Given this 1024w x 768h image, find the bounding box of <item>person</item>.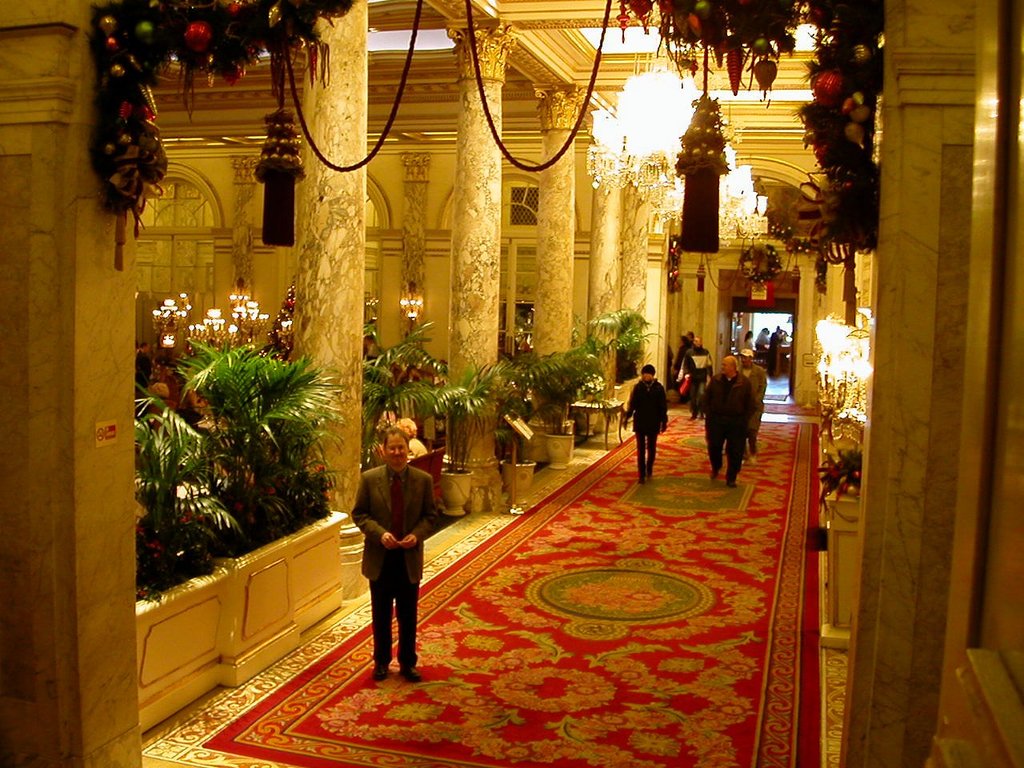
(left=701, top=354, right=750, bottom=484).
